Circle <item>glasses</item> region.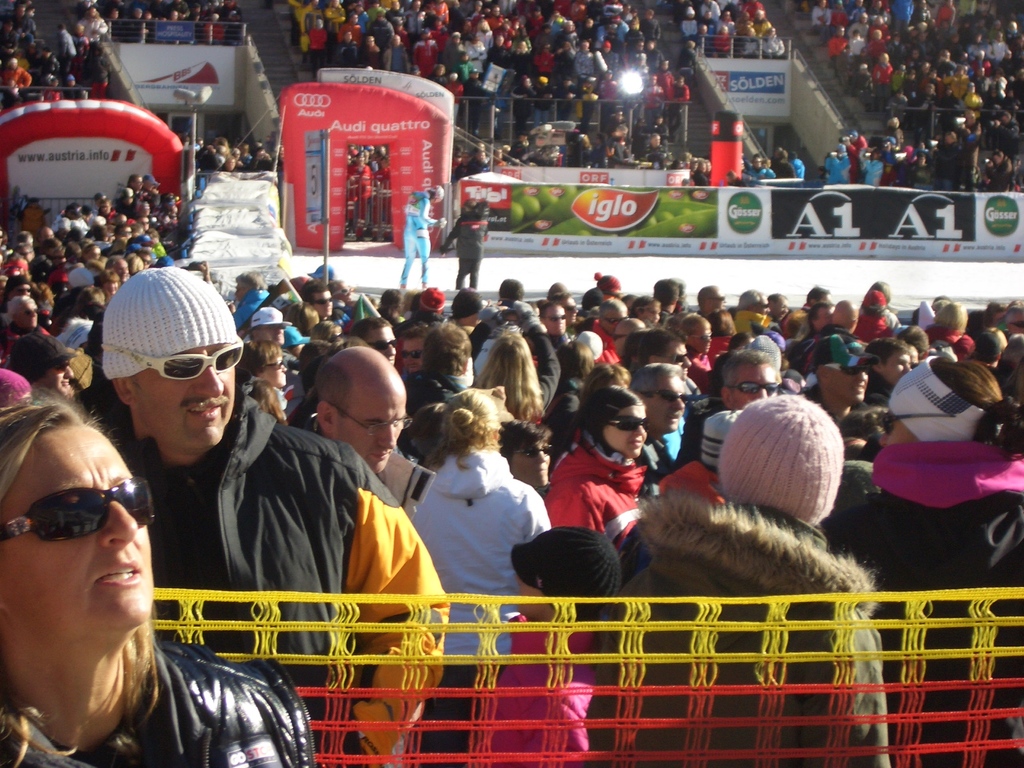
Region: 509:444:557:460.
